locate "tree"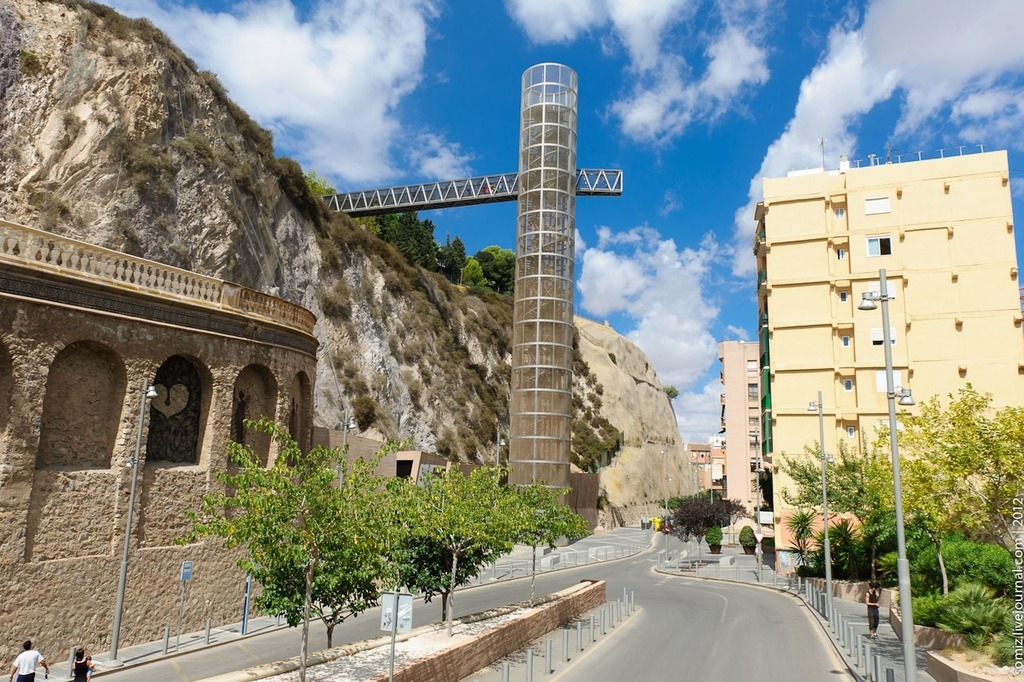
bbox=(656, 489, 747, 547)
